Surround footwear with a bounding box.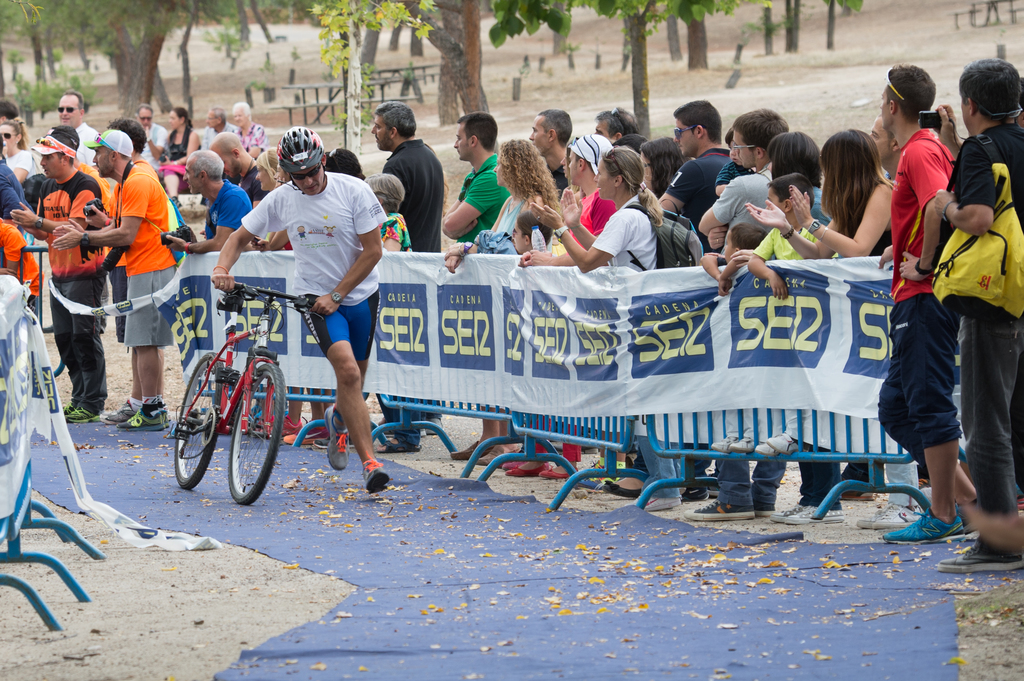
Rect(535, 460, 577, 479).
